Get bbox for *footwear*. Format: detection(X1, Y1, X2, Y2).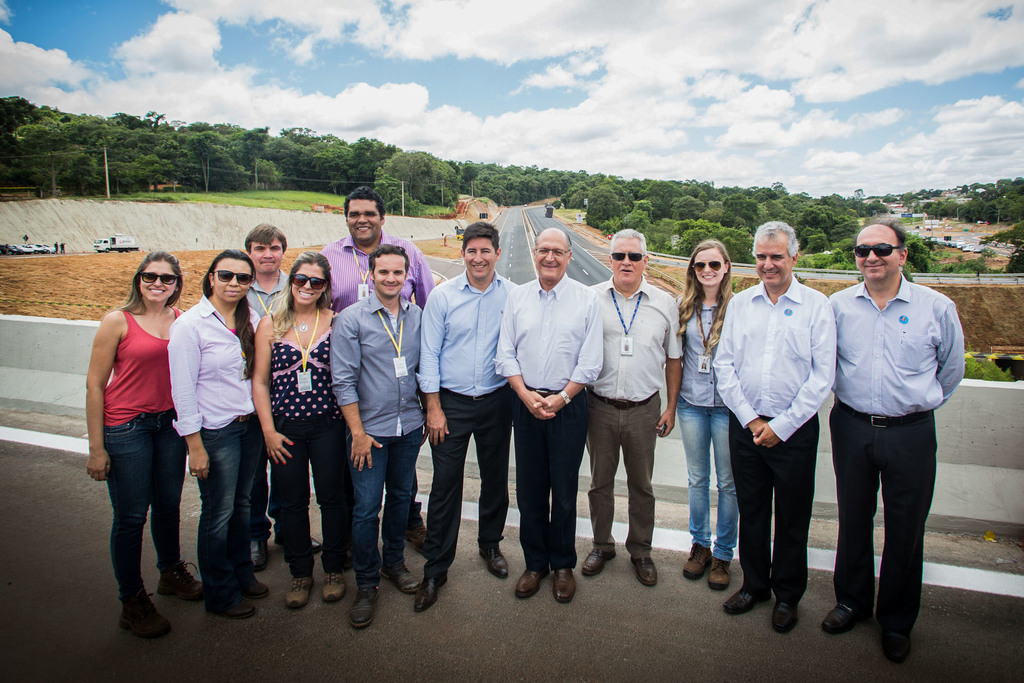
detection(206, 597, 253, 619).
